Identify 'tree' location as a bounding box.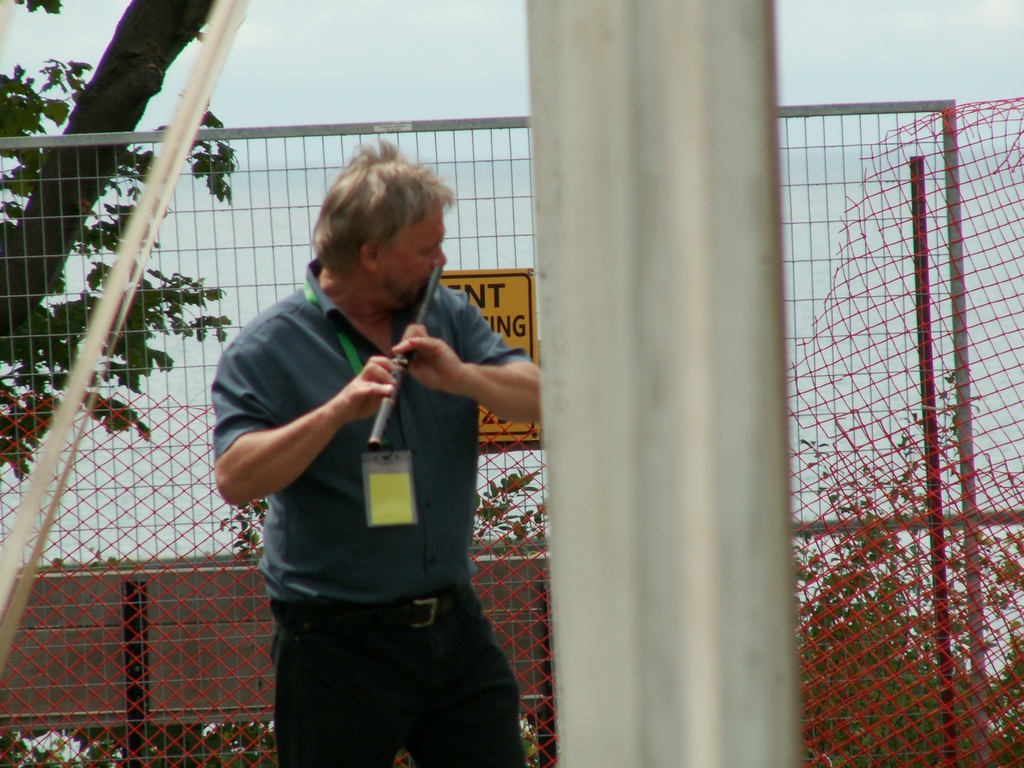
[1, 0, 236, 480].
